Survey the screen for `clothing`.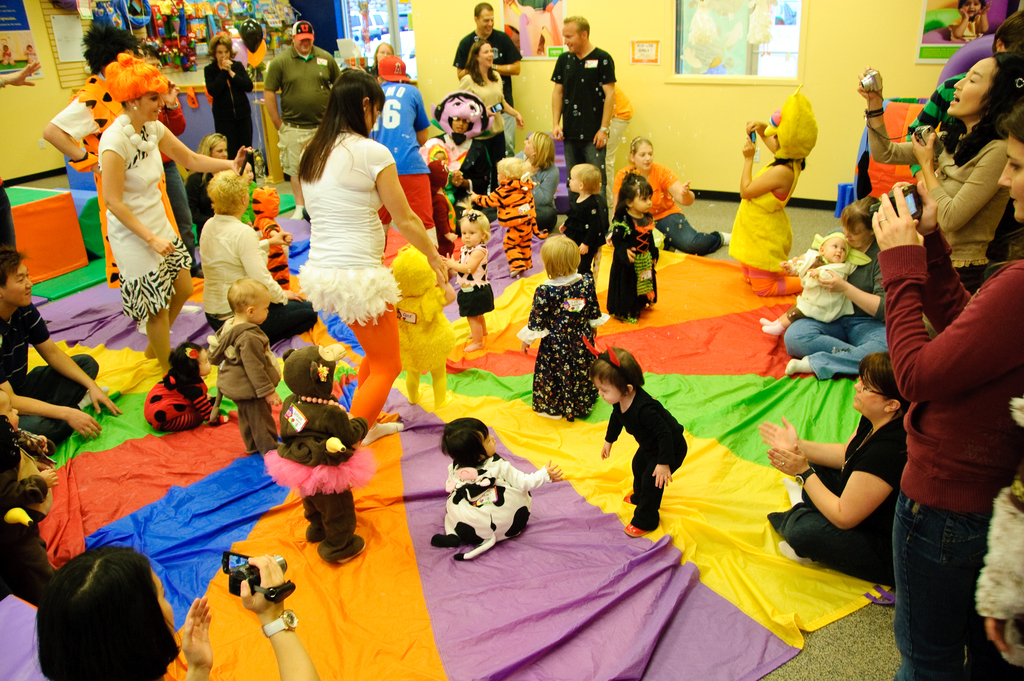
Survey found: bbox=(205, 204, 299, 331).
